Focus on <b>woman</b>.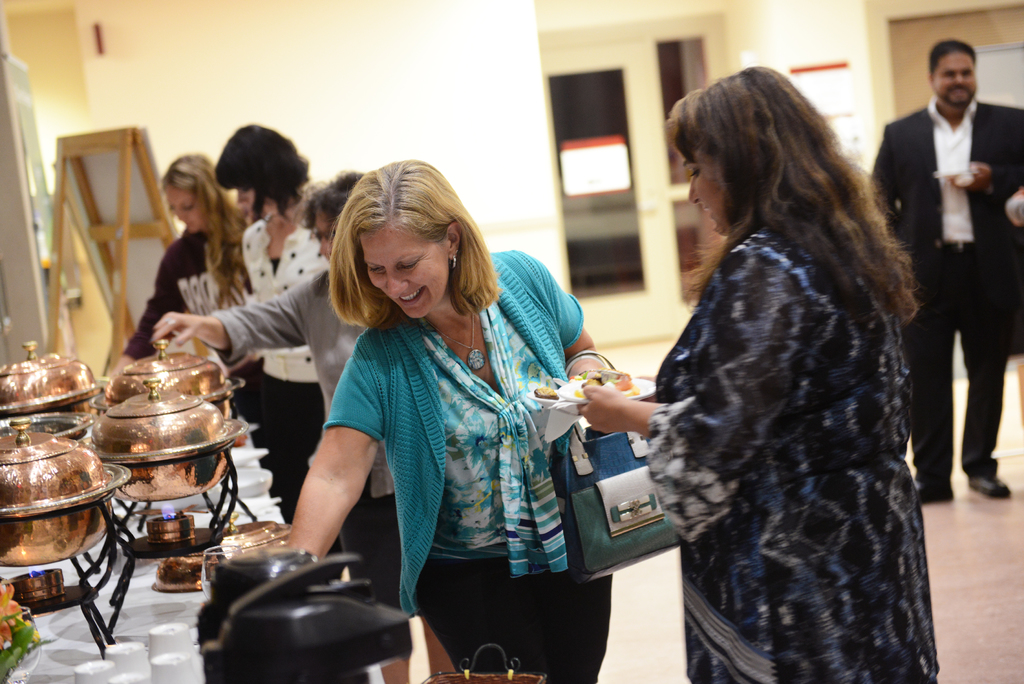
Focused at <region>220, 122, 326, 528</region>.
